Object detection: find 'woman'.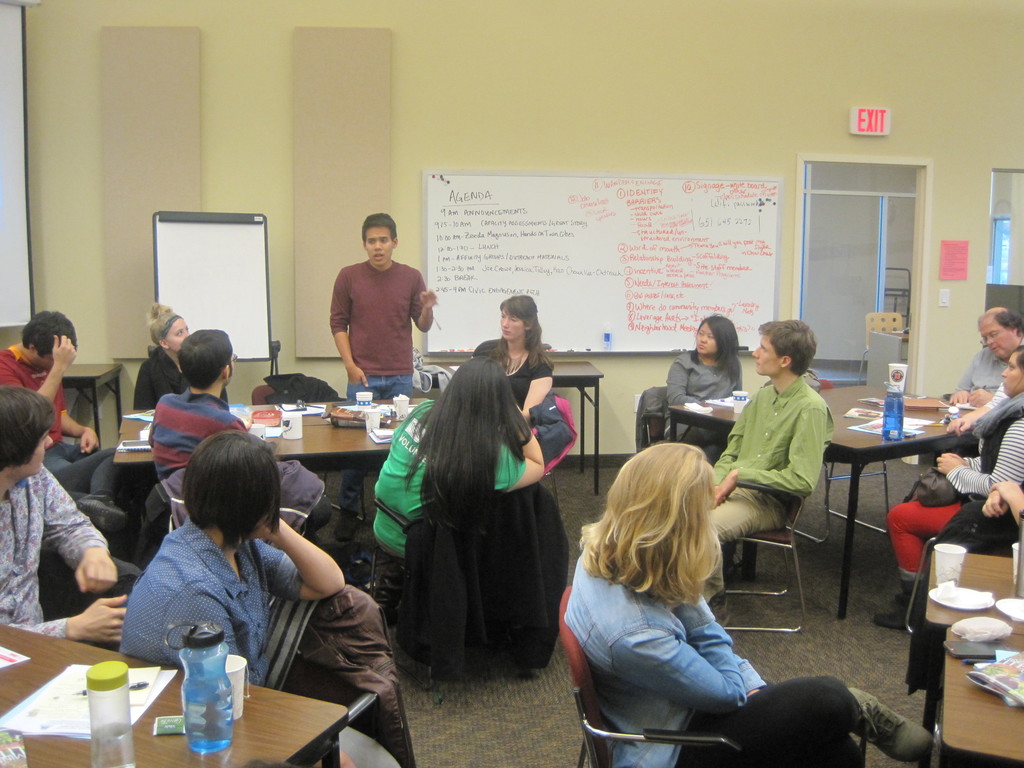
[117, 426, 401, 767].
